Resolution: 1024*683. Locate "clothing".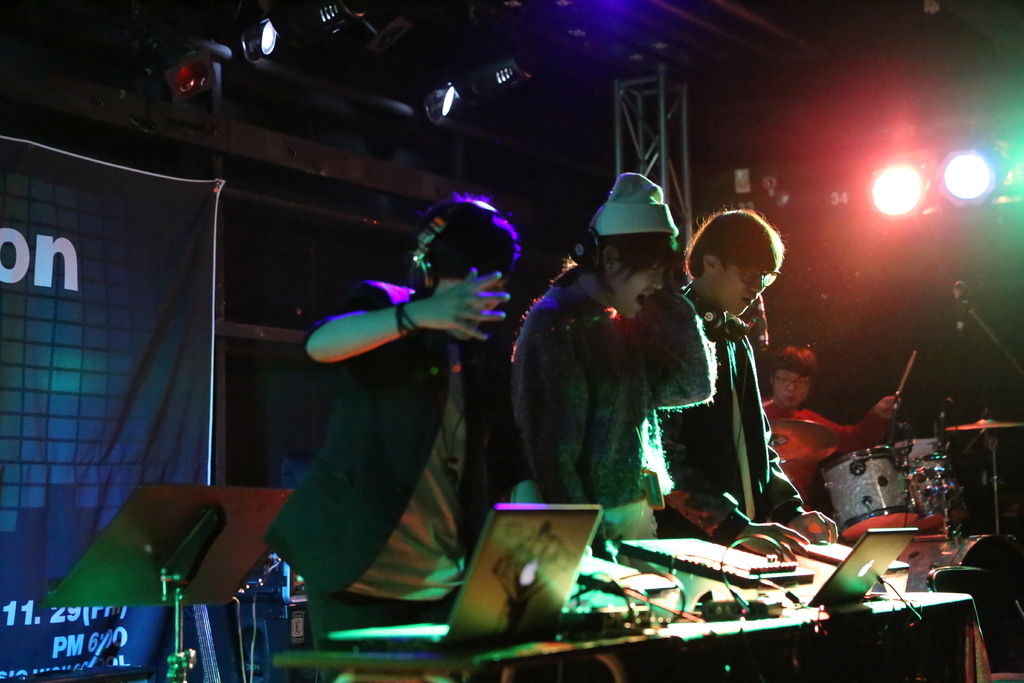
[655, 310, 773, 536].
